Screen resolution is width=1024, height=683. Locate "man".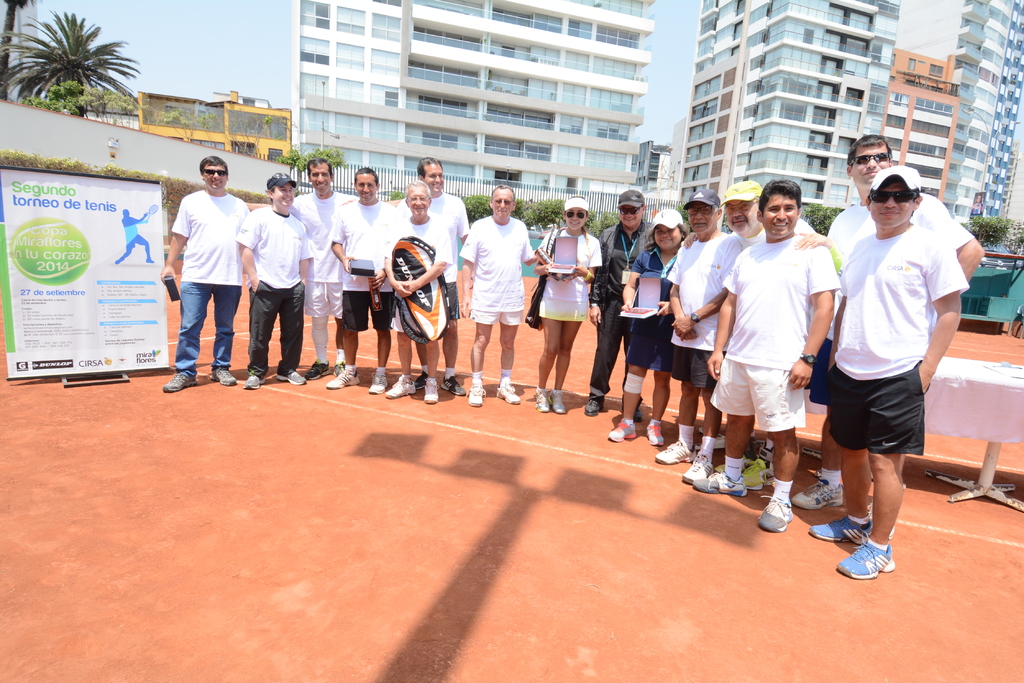
(left=408, top=152, right=467, bottom=390).
